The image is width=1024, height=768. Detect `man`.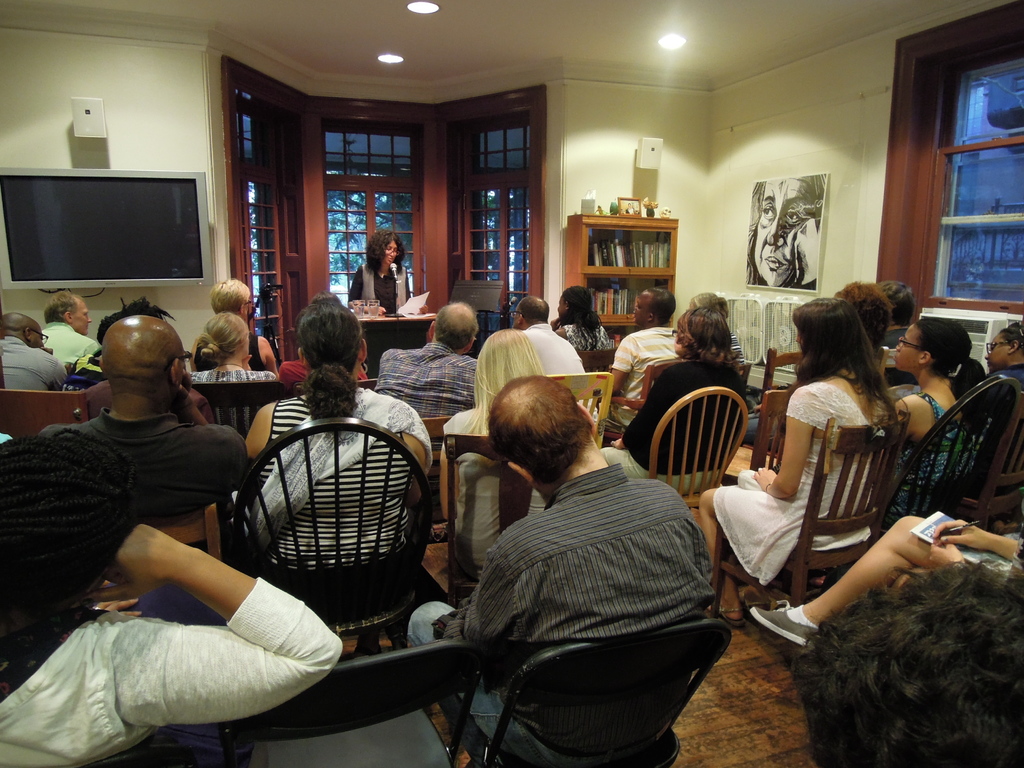
Detection: 0,309,67,397.
